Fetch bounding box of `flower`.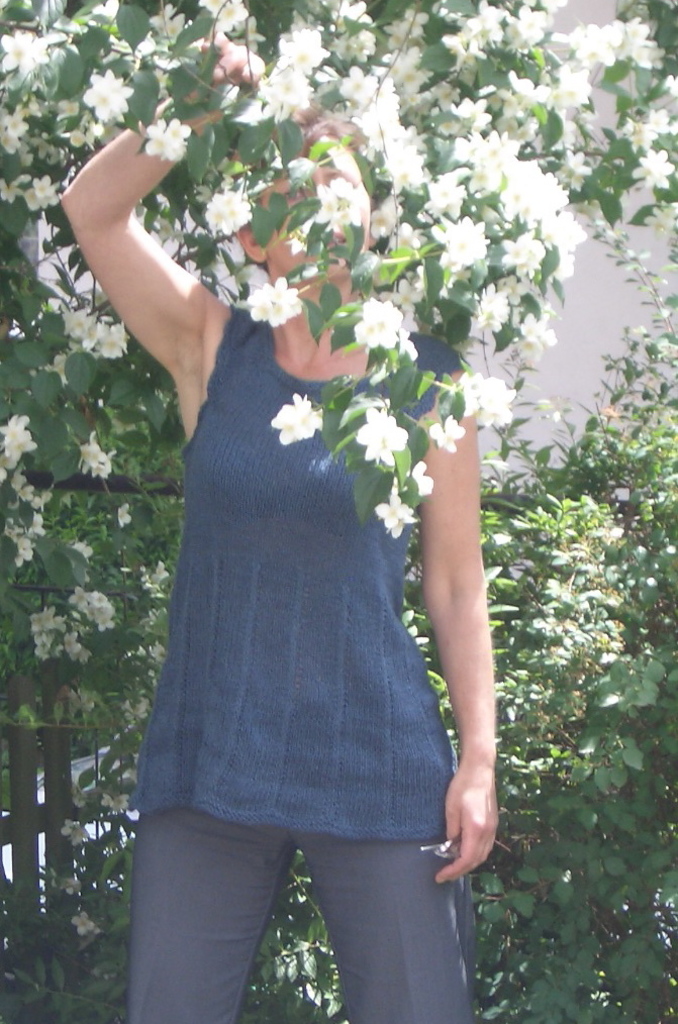
Bbox: 269:393:324:444.
